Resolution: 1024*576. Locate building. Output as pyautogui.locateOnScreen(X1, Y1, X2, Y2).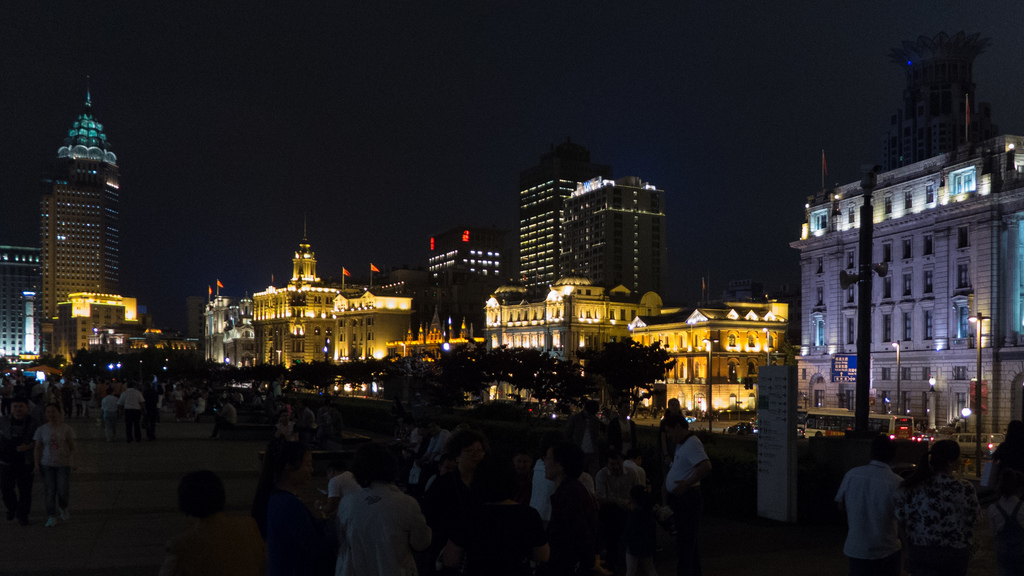
pyautogui.locateOnScreen(38, 95, 120, 367).
